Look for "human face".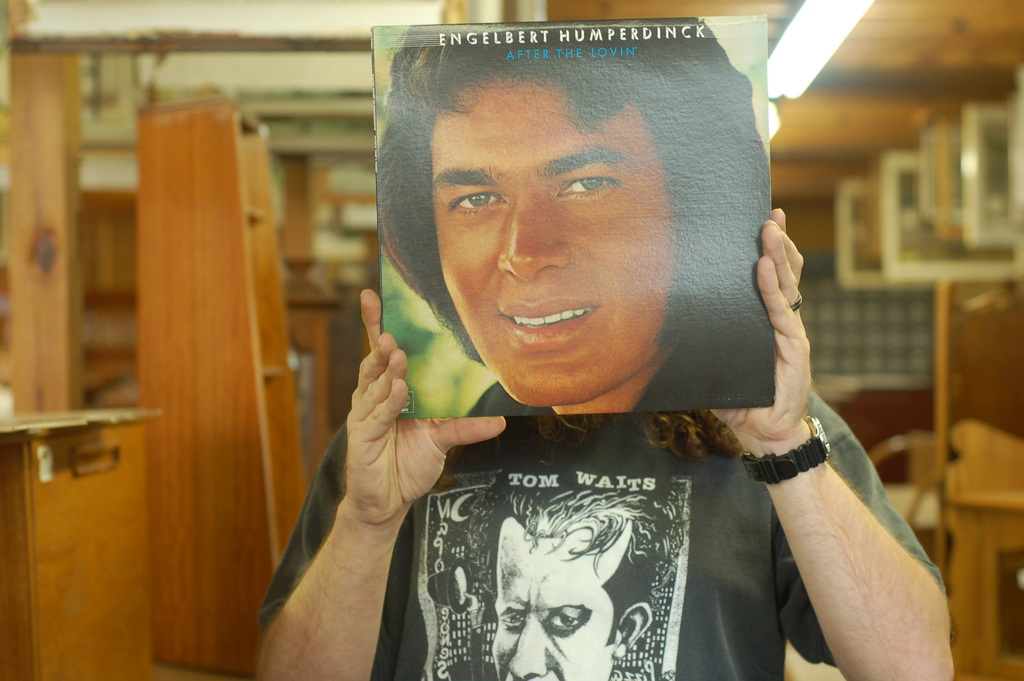
Found: <region>431, 81, 676, 411</region>.
